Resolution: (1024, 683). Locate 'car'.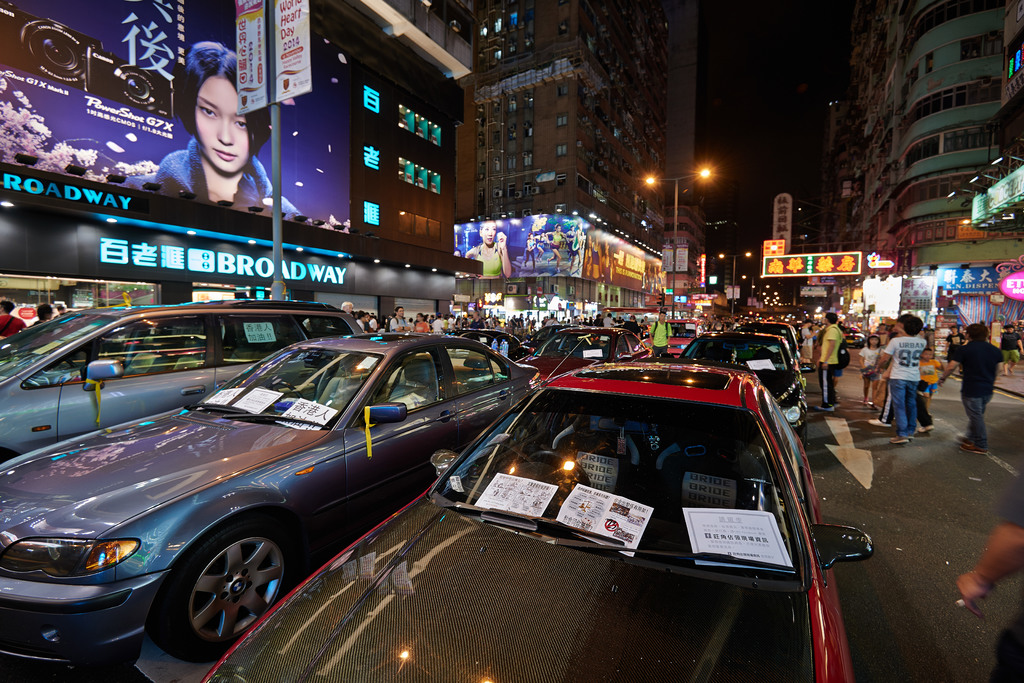
748/323/804/360.
